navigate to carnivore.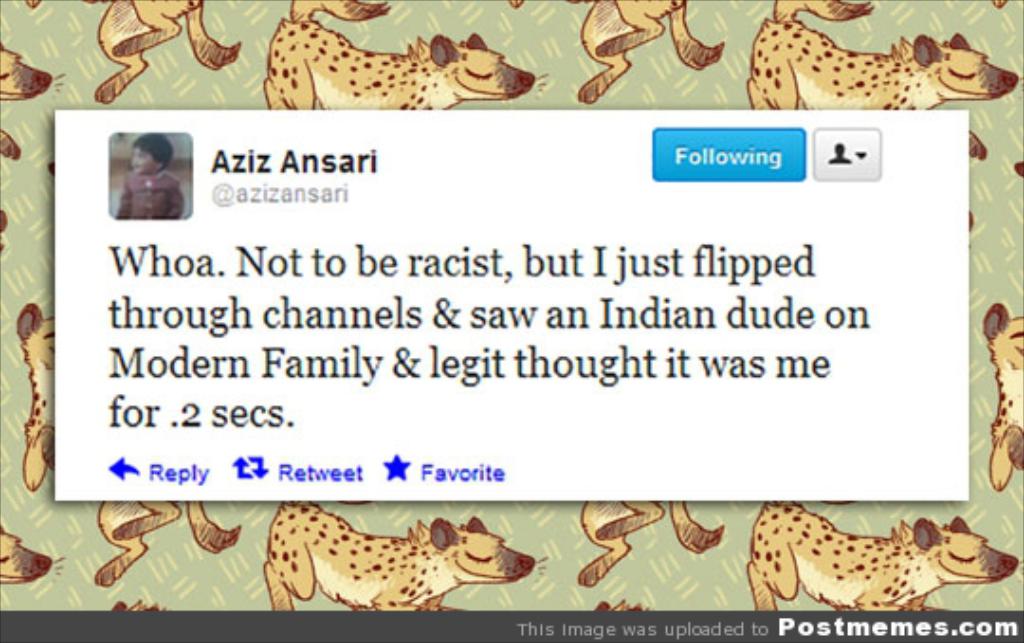
Navigation target: [118,594,173,609].
